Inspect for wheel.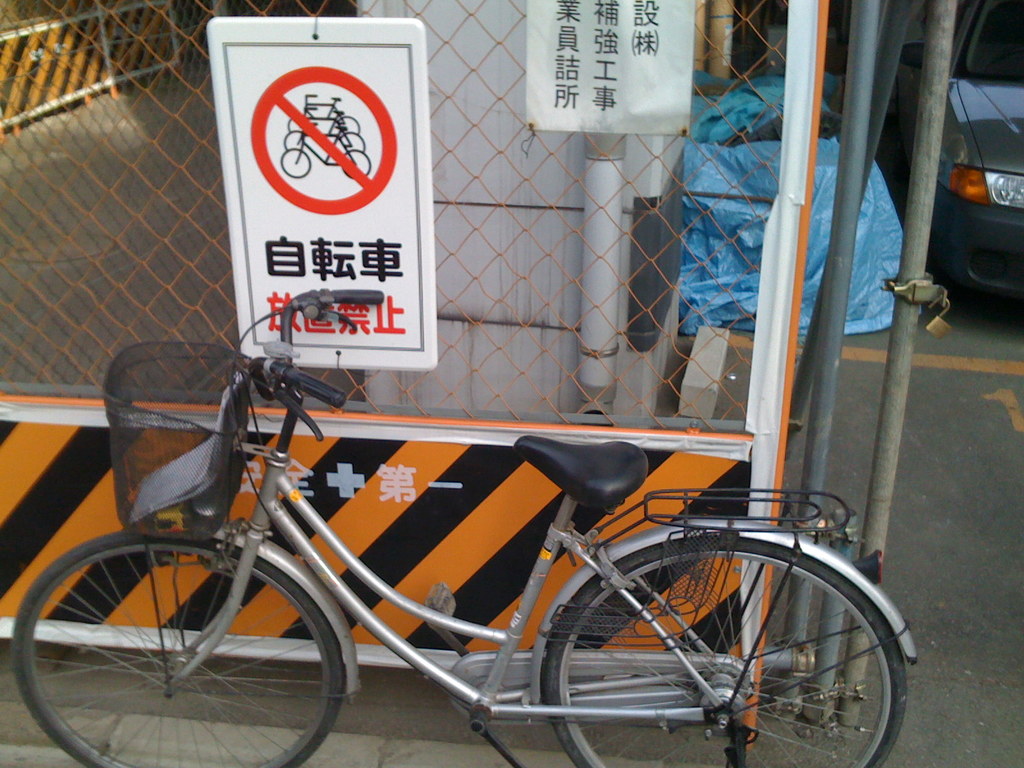
Inspection: (546, 537, 906, 767).
